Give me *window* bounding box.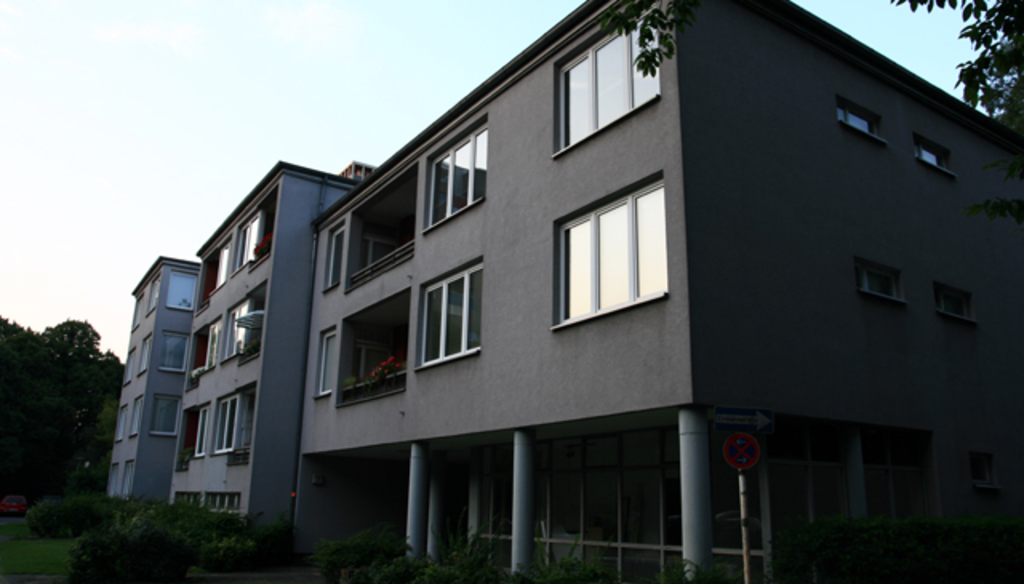
(413,264,490,365).
